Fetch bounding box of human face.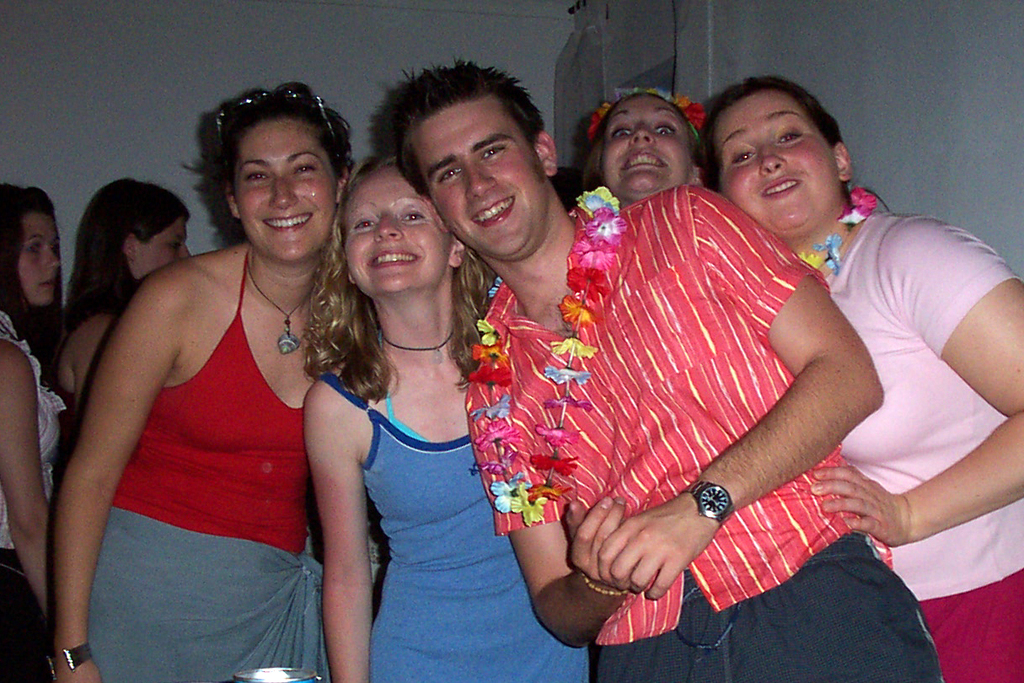
Bbox: Rect(417, 93, 547, 256).
